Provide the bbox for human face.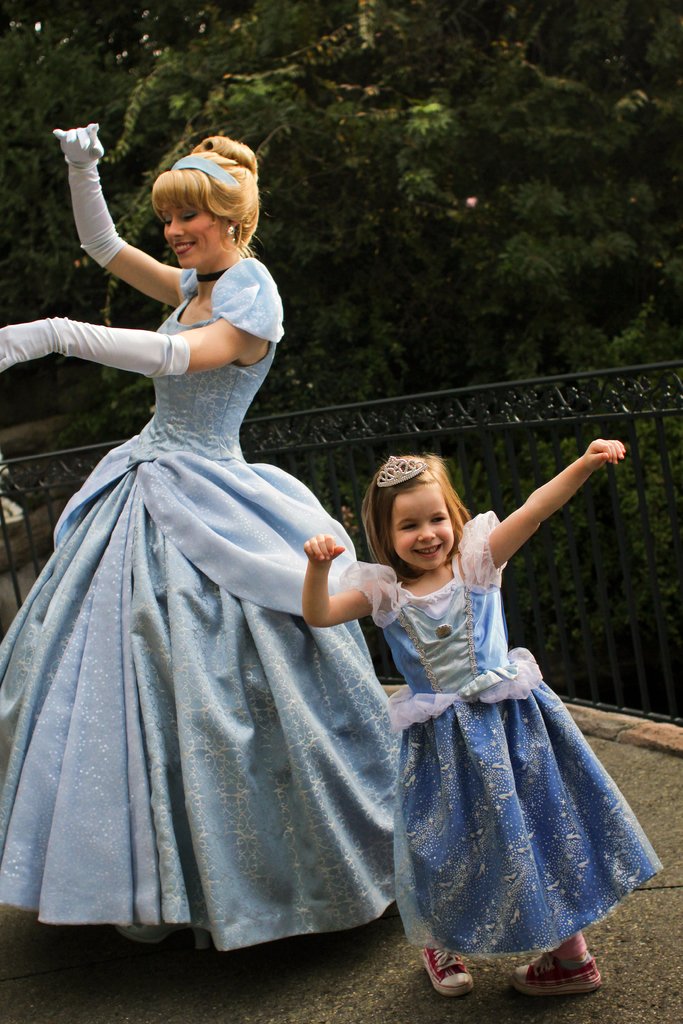
[x1=395, y1=486, x2=451, y2=570].
